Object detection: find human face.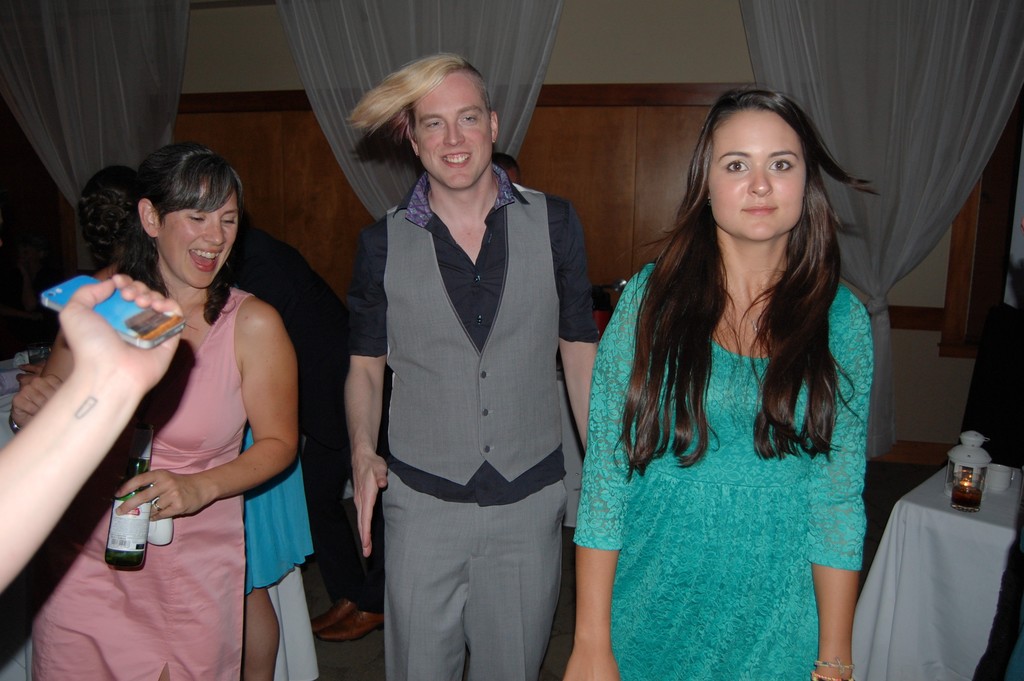
[x1=166, y1=182, x2=241, y2=287].
